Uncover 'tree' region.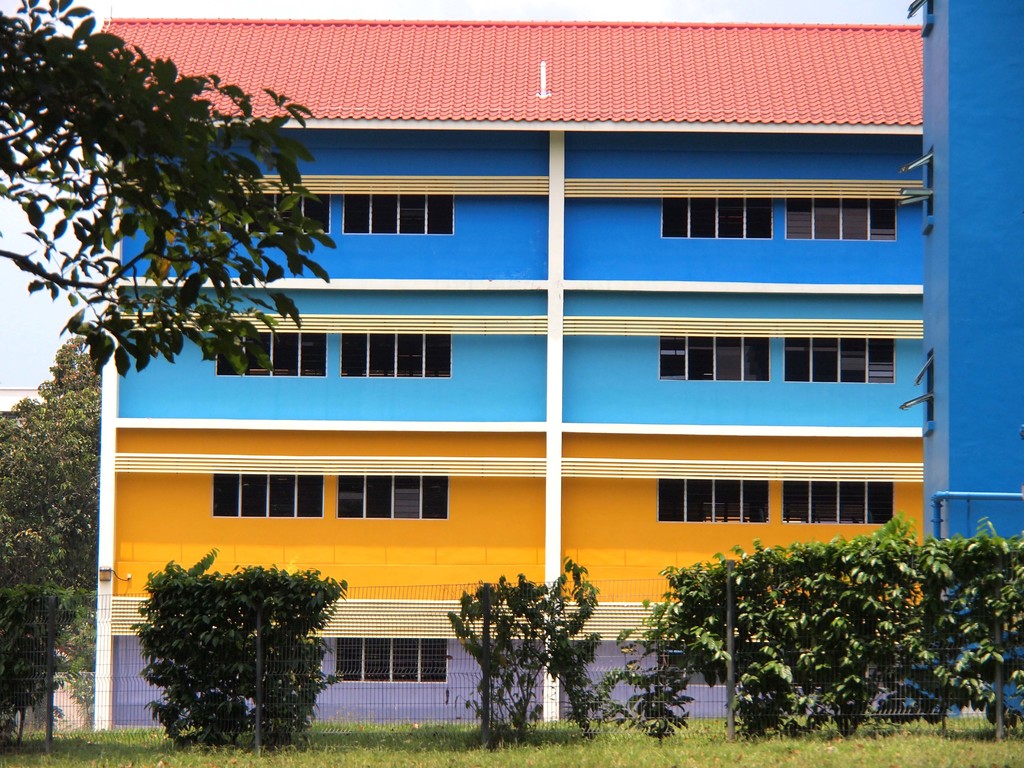
Uncovered: left=123, top=555, right=337, bottom=744.
